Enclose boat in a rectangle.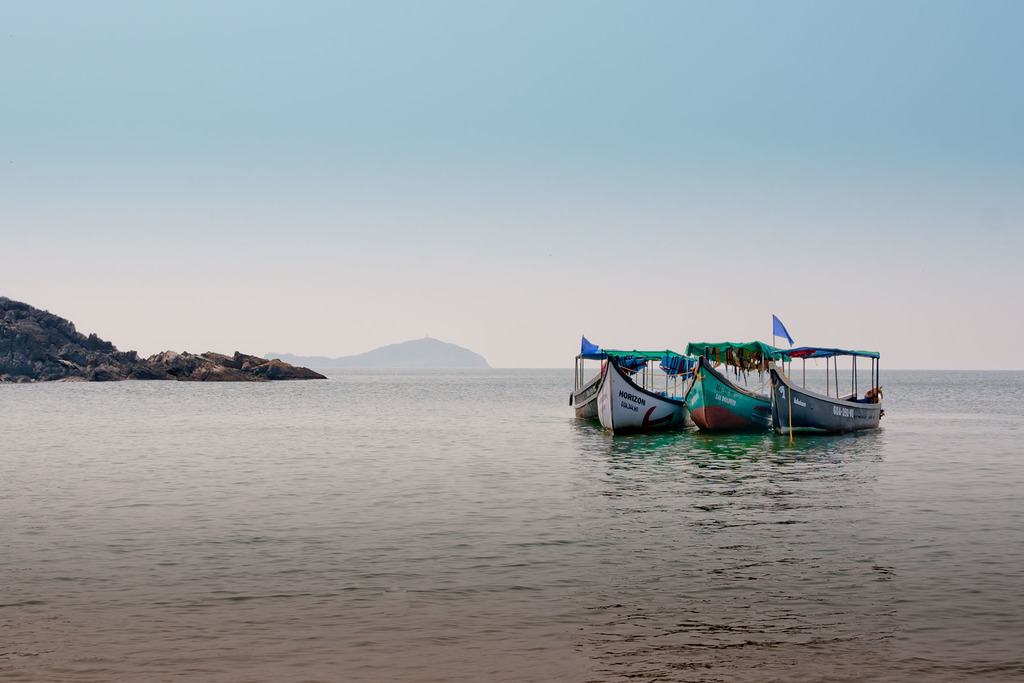
564/334/701/436.
